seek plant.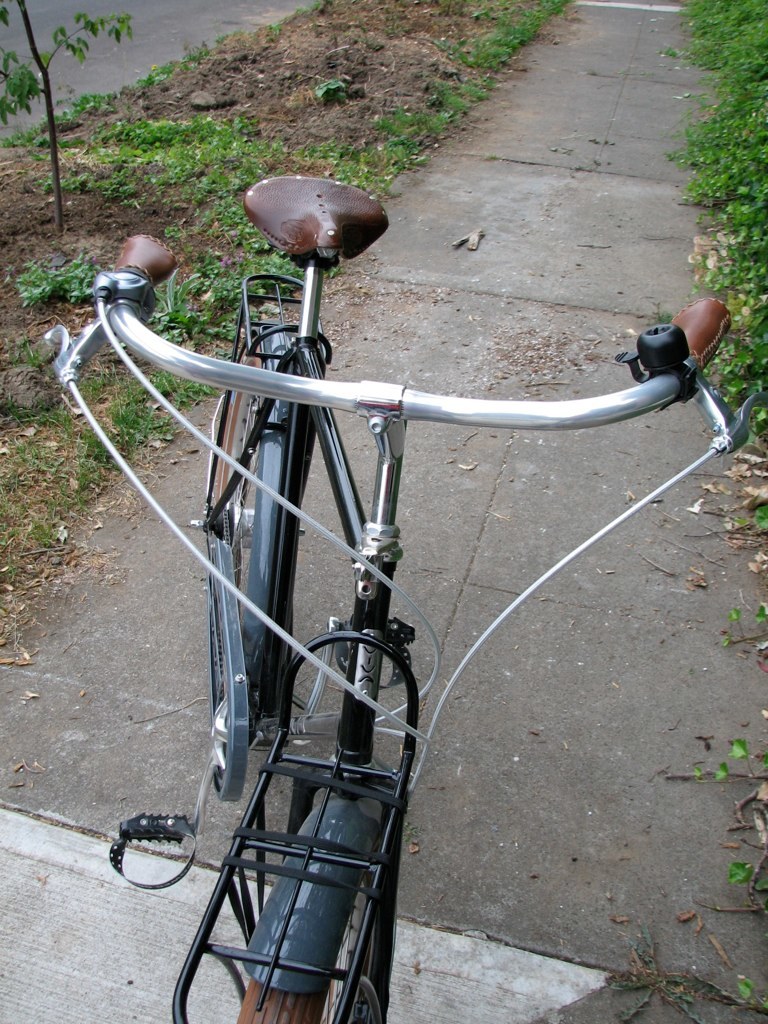
region(307, 69, 339, 93).
